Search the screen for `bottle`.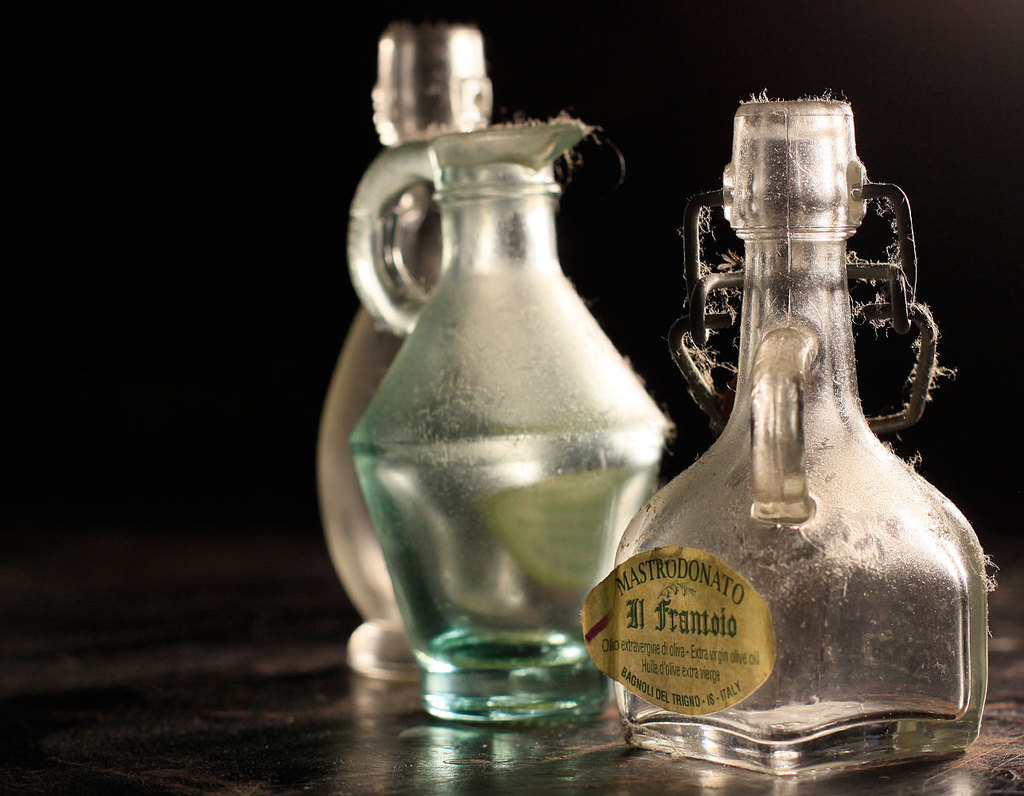
Found at (left=317, top=25, right=550, bottom=682).
